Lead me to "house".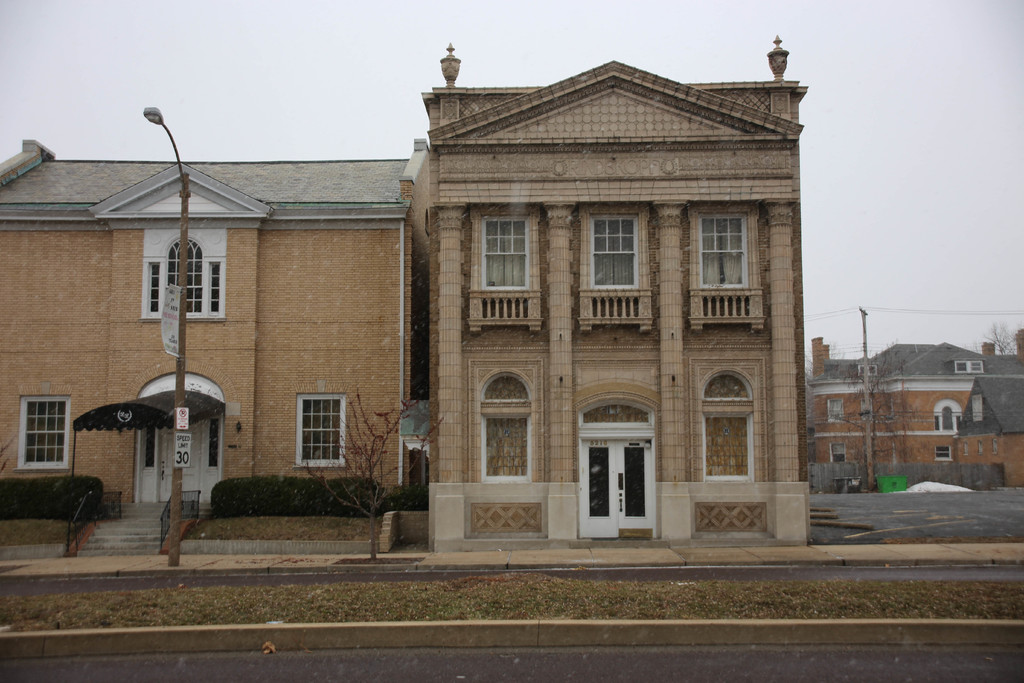
Lead to bbox(421, 40, 812, 547).
